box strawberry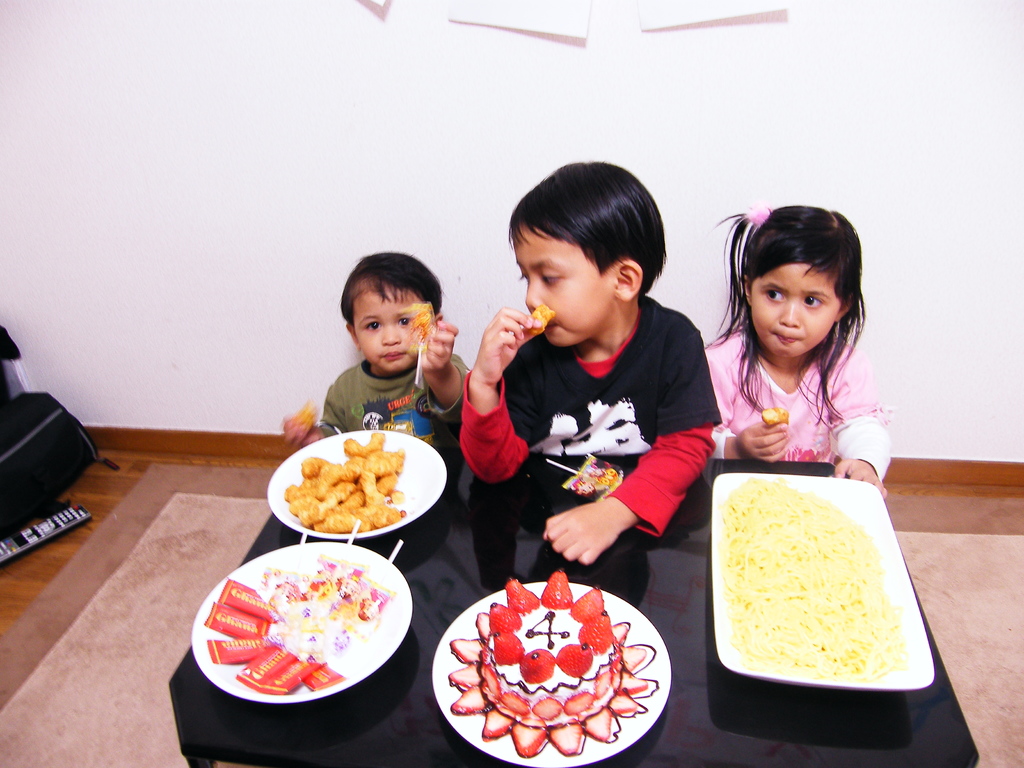
<region>452, 685, 490, 718</region>
